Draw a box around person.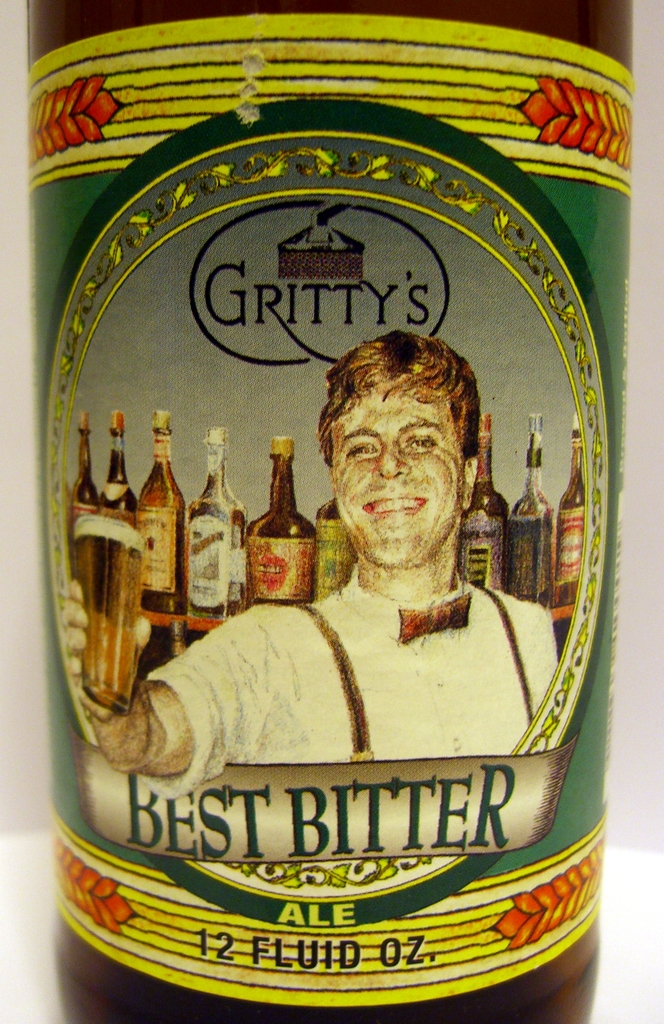
(51,342,553,788).
